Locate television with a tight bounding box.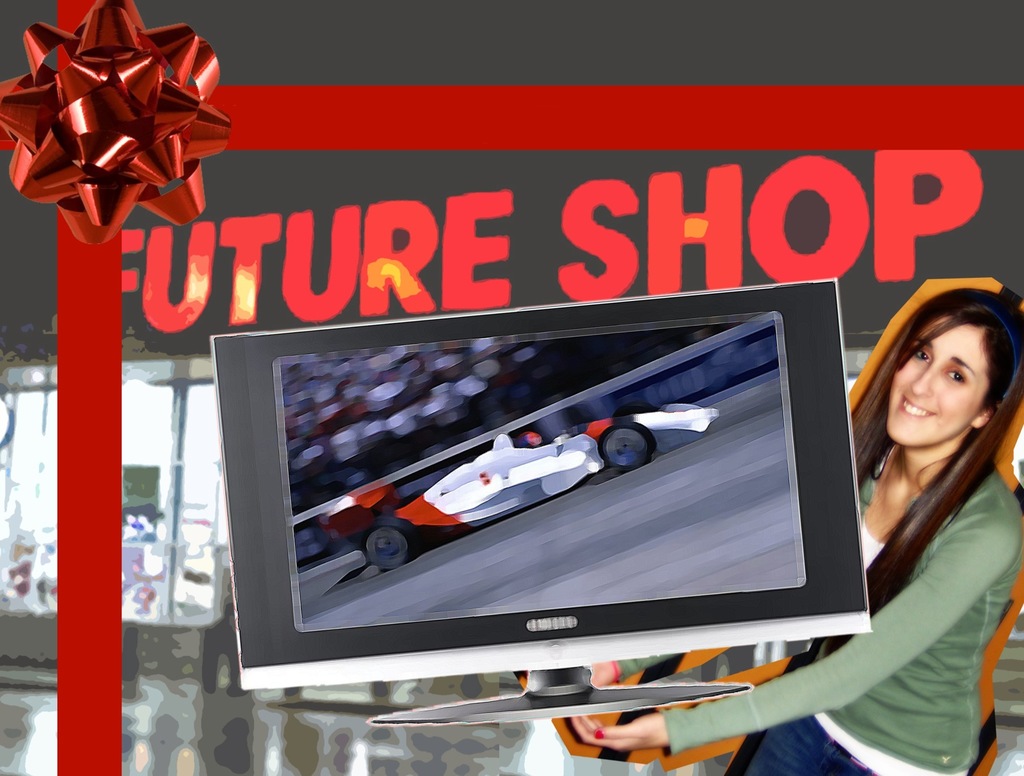
left=210, top=280, right=874, bottom=725.
